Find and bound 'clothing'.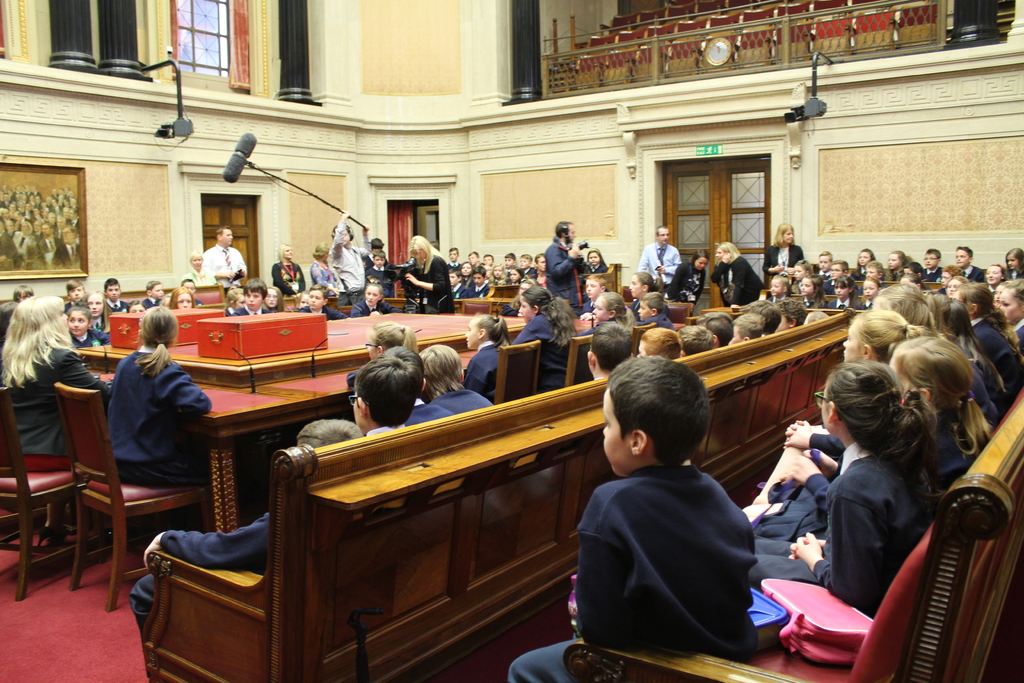
Bound: x1=952 y1=324 x2=1023 y2=390.
